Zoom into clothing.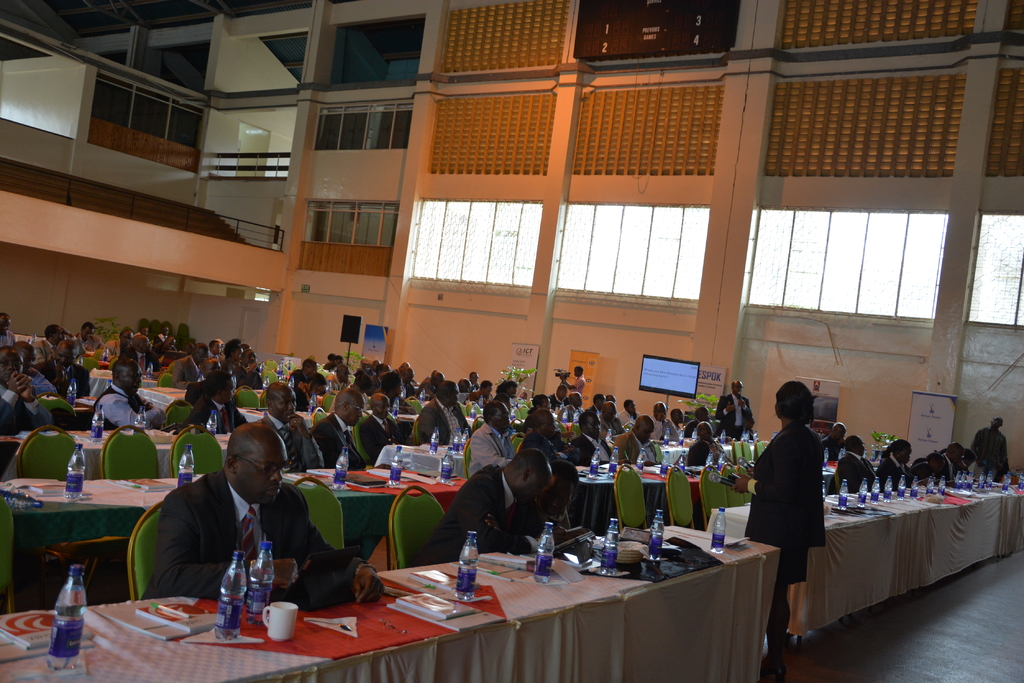
Zoom target: bbox=(688, 439, 731, 468).
